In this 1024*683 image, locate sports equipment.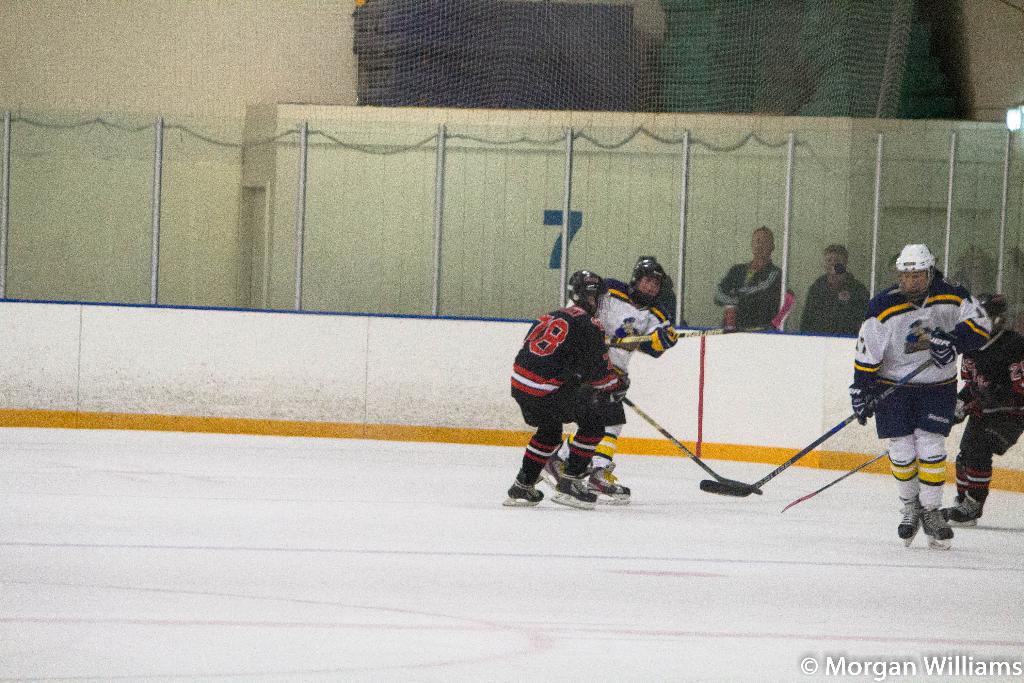
Bounding box: detection(899, 498, 922, 548).
